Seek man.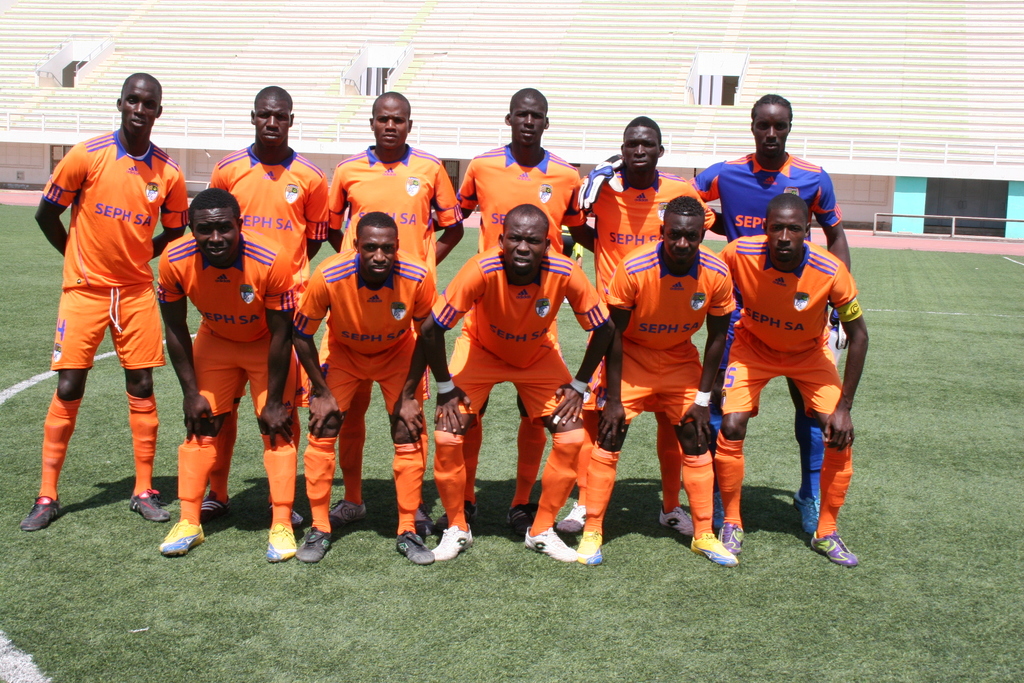
(289,212,436,561).
